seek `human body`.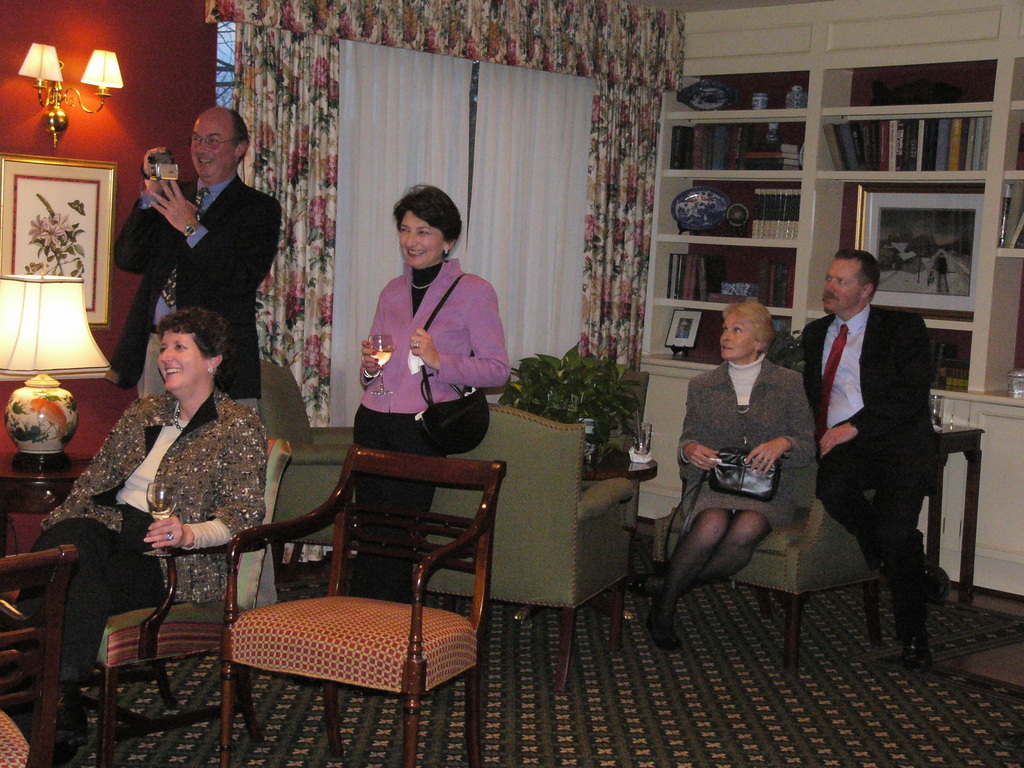
<box>97,170,279,611</box>.
